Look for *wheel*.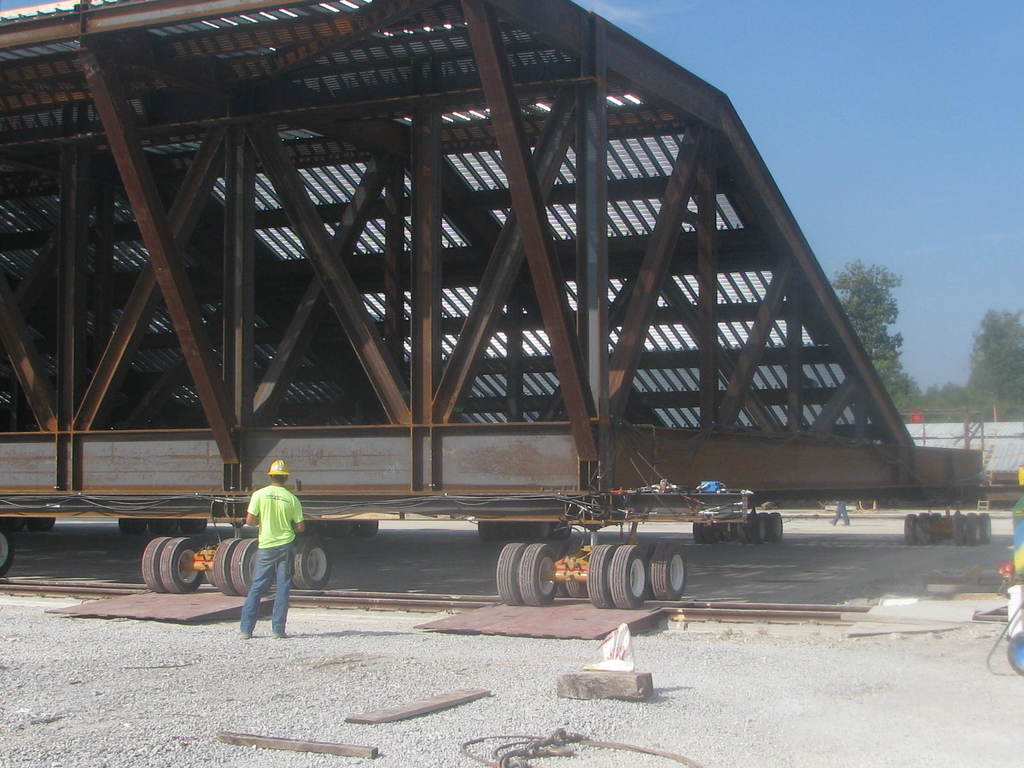
Found: bbox=(148, 517, 161, 533).
